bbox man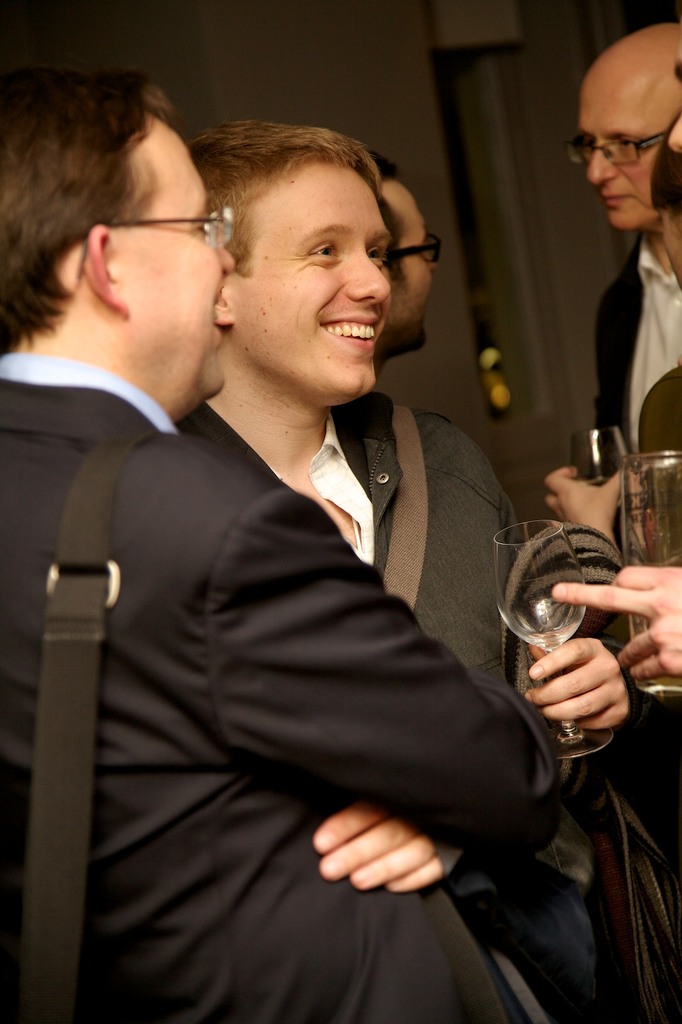
locate(571, 22, 681, 463)
